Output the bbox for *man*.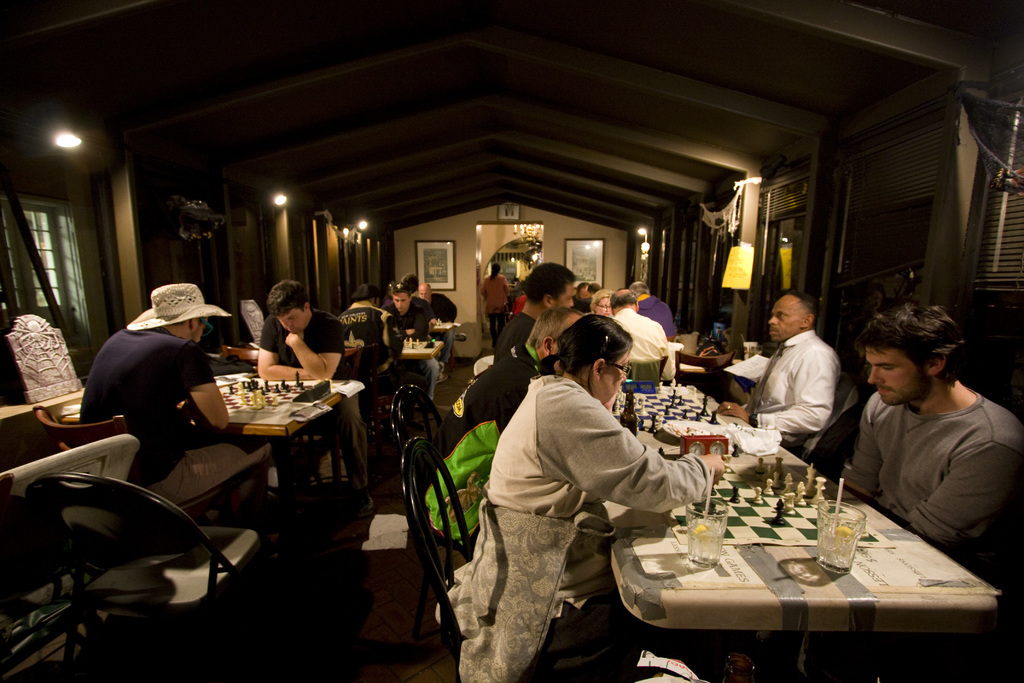
[252, 276, 375, 515].
